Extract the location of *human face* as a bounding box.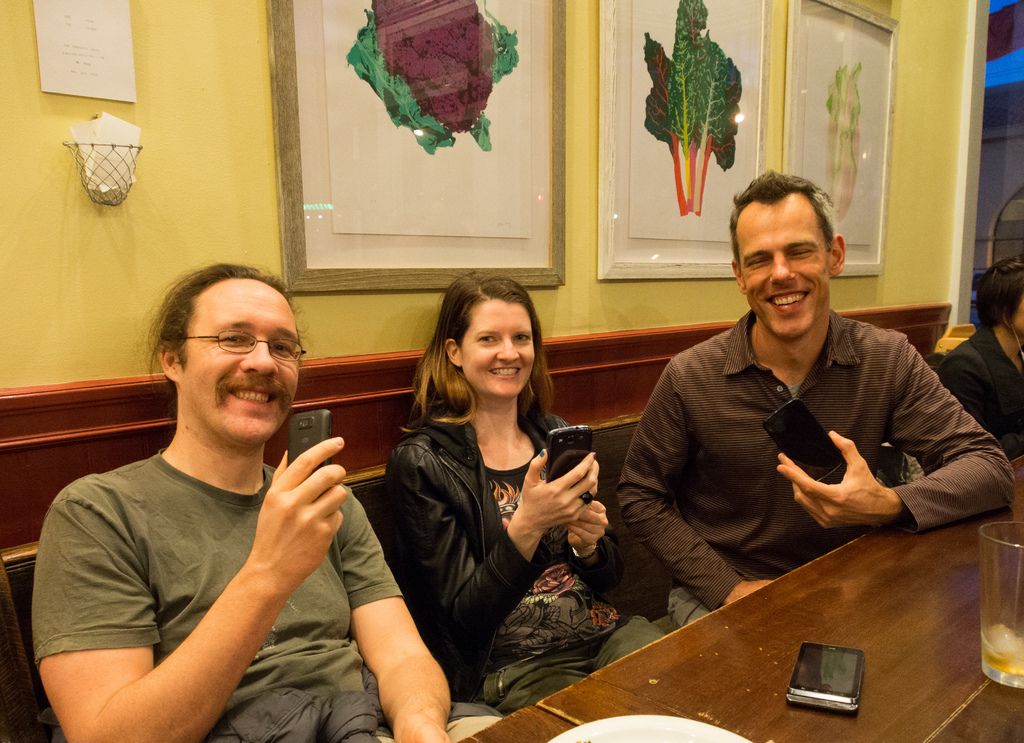
bbox=(178, 278, 309, 443).
